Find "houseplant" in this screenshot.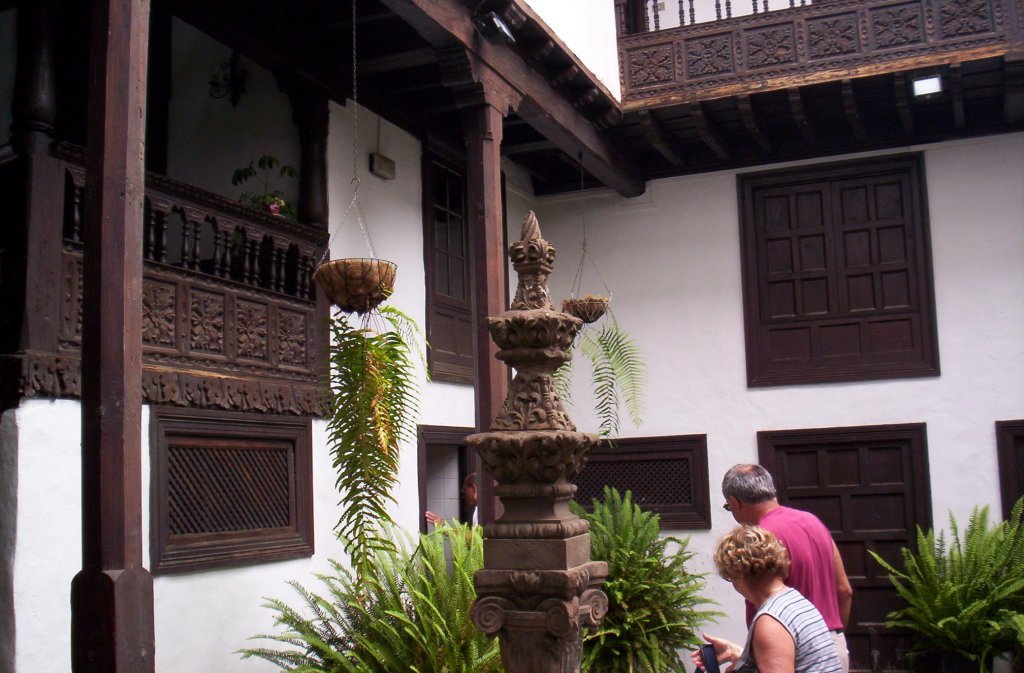
The bounding box for "houseplant" is l=307, t=261, r=434, b=591.
